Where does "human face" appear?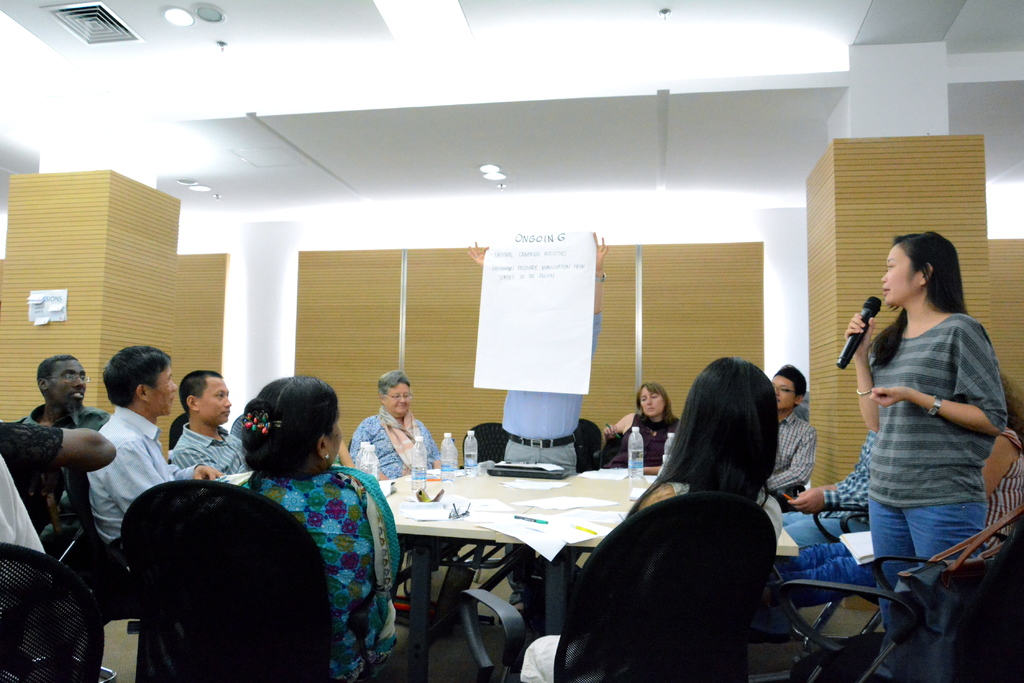
Appears at crop(147, 365, 179, 411).
